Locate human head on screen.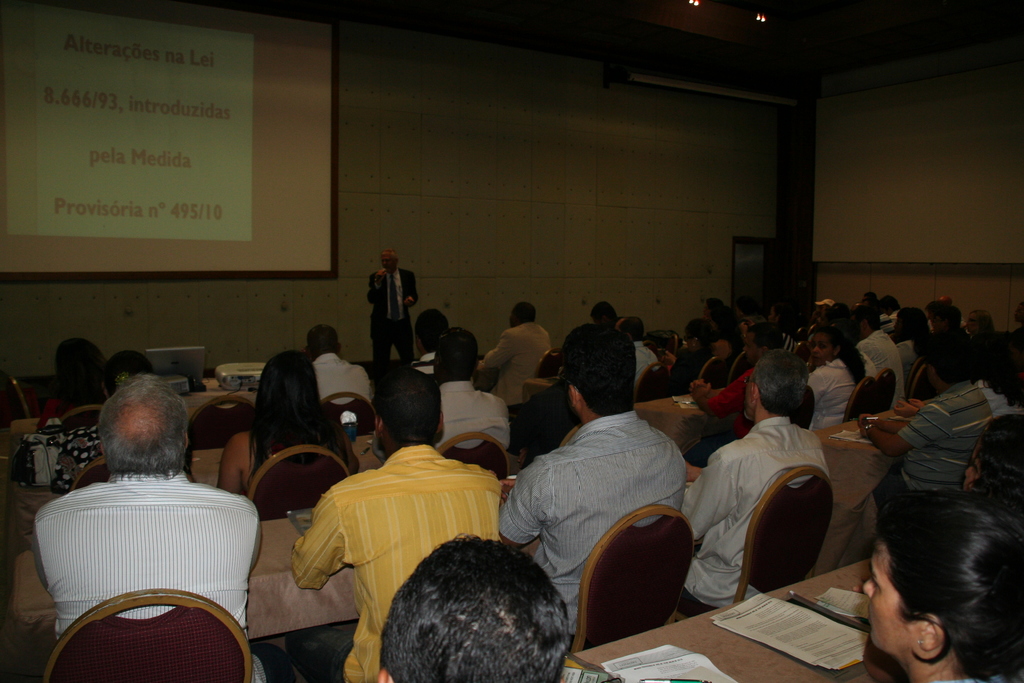
On screen at <bbox>372, 365, 449, 452</bbox>.
